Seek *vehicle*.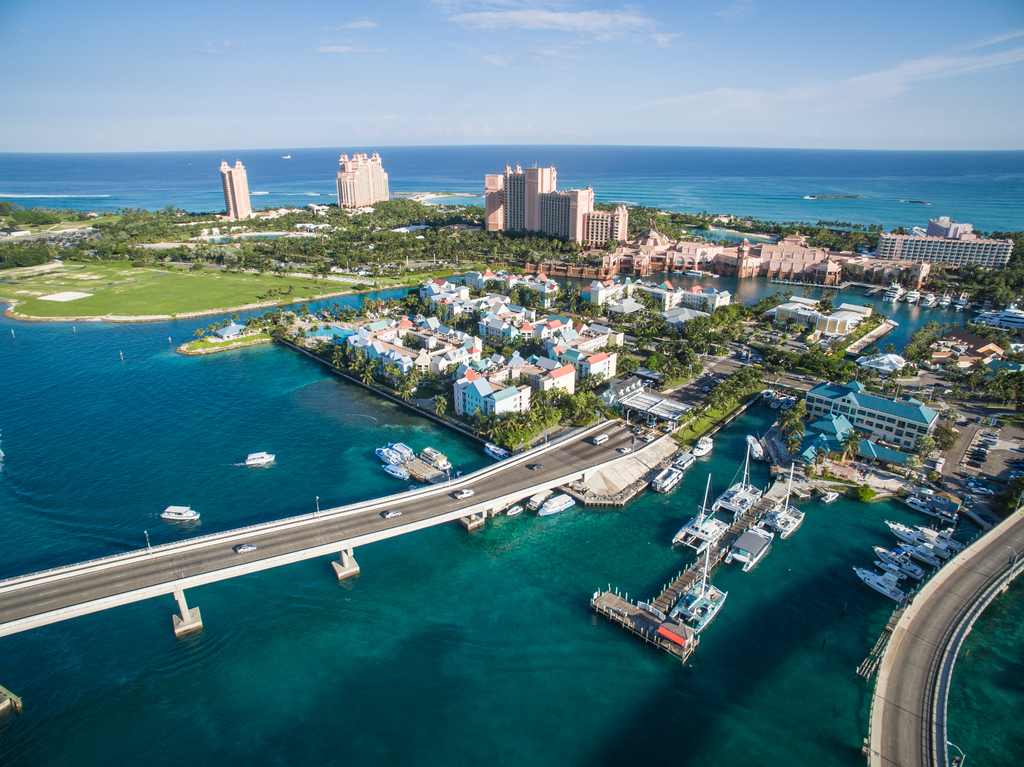
(x1=233, y1=541, x2=257, y2=555).
